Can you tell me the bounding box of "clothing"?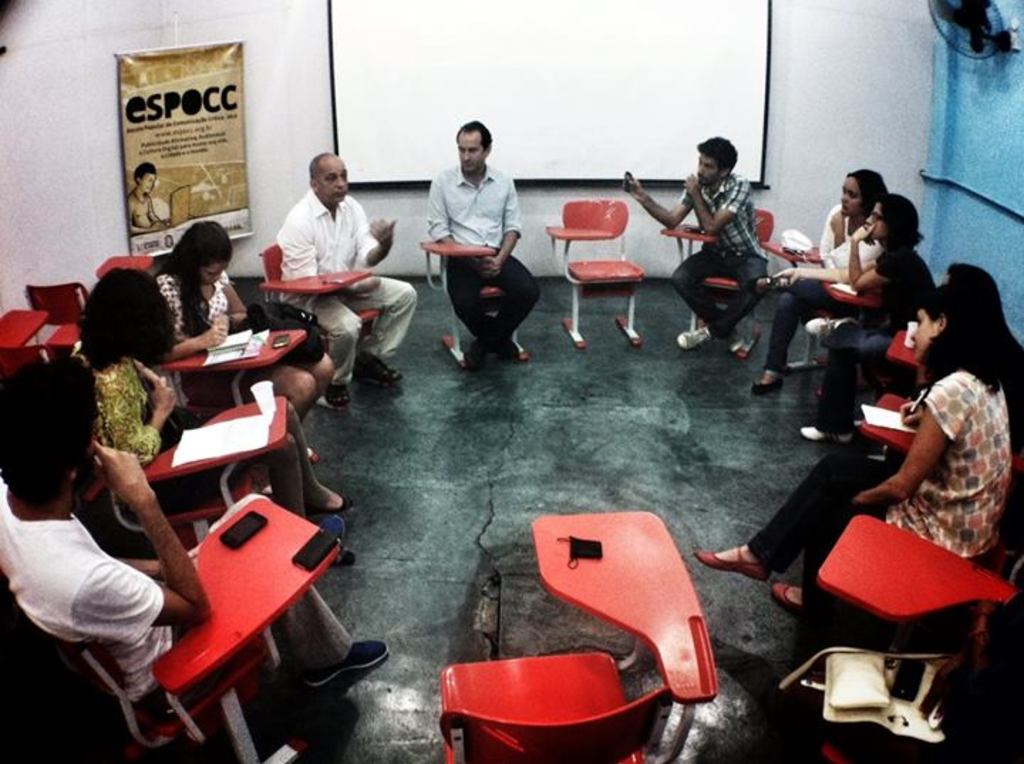
left=424, top=159, right=539, bottom=347.
